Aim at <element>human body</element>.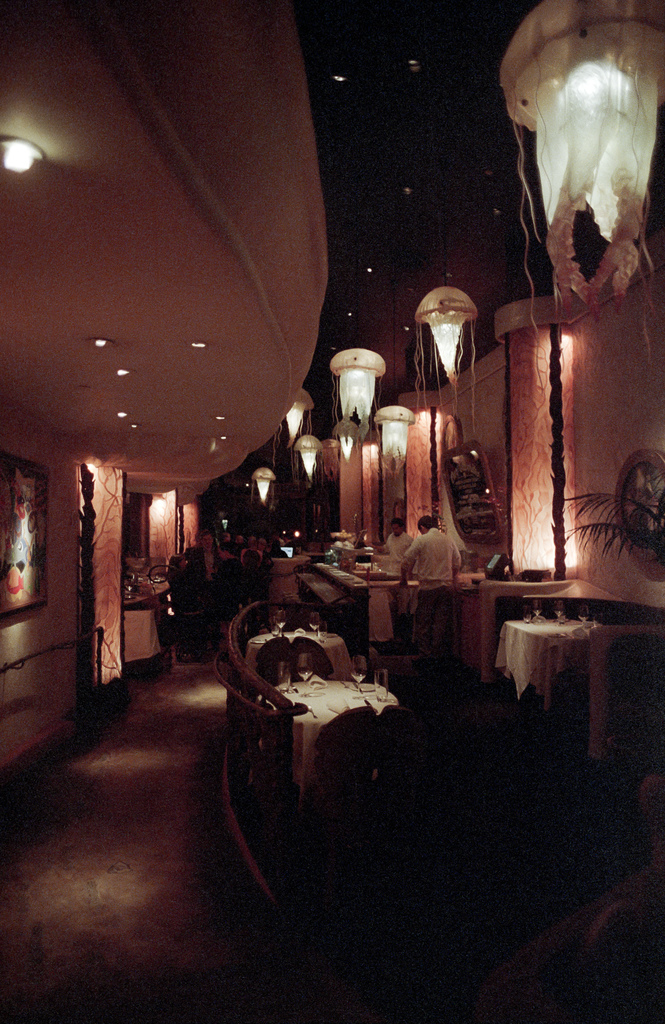
Aimed at 400/516/466/657.
